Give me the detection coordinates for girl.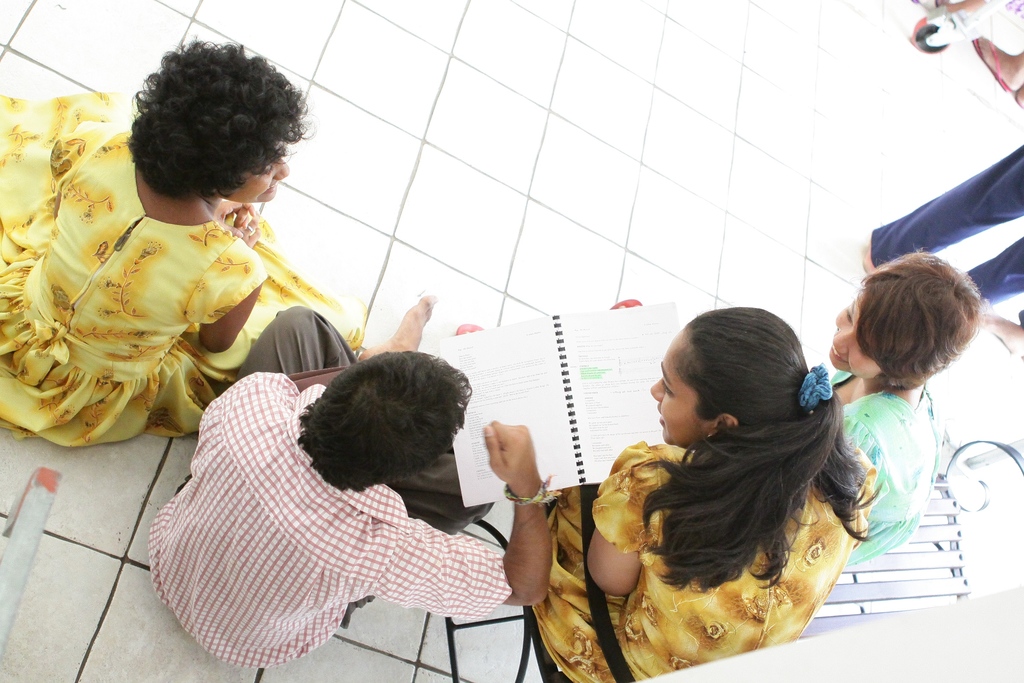
locate(0, 40, 367, 445).
